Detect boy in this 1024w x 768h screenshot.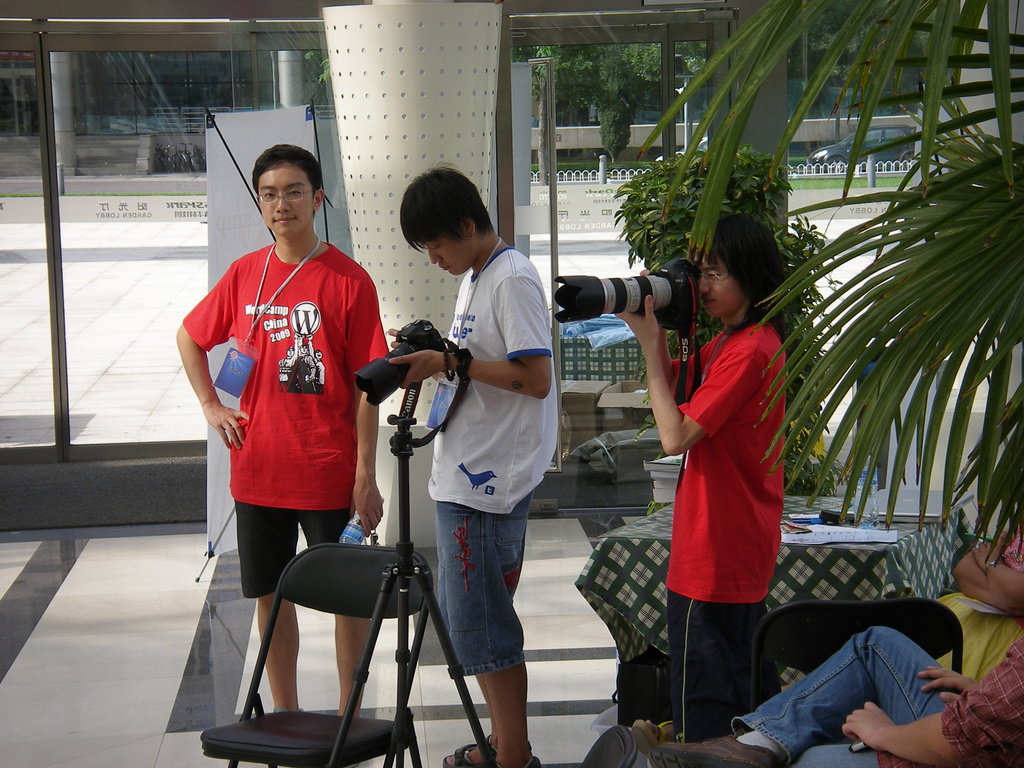
Detection: 176/141/385/711.
